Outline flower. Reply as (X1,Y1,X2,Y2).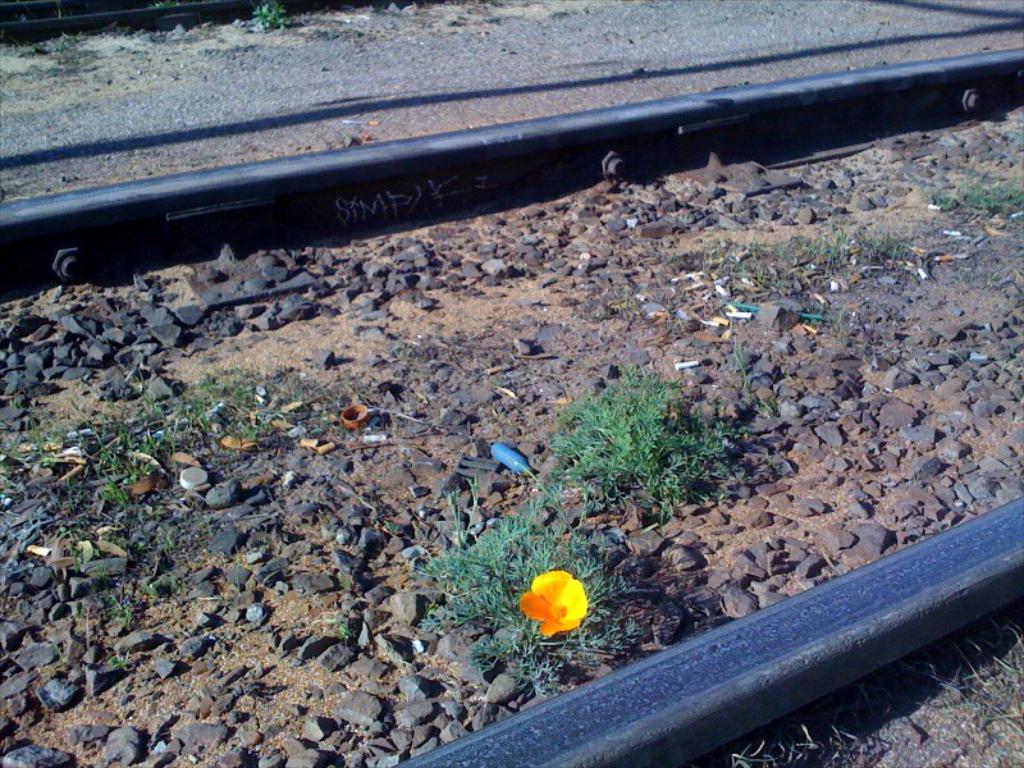
(518,567,593,646).
